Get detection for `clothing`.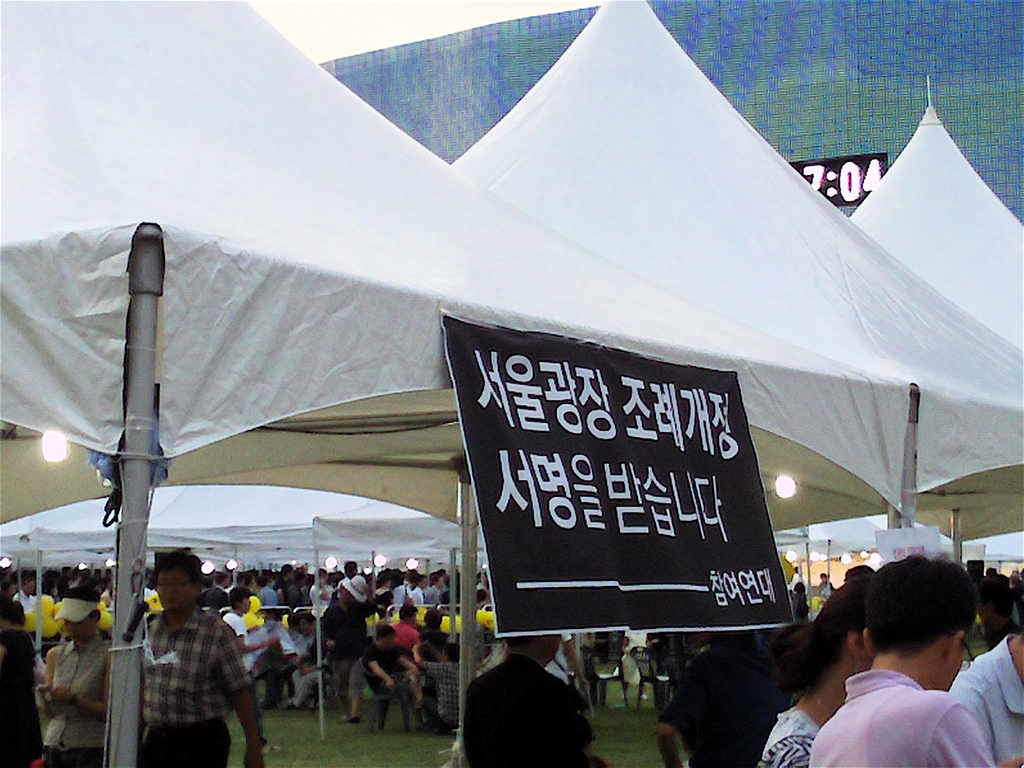
Detection: l=423, t=582, r=445, b=602.
